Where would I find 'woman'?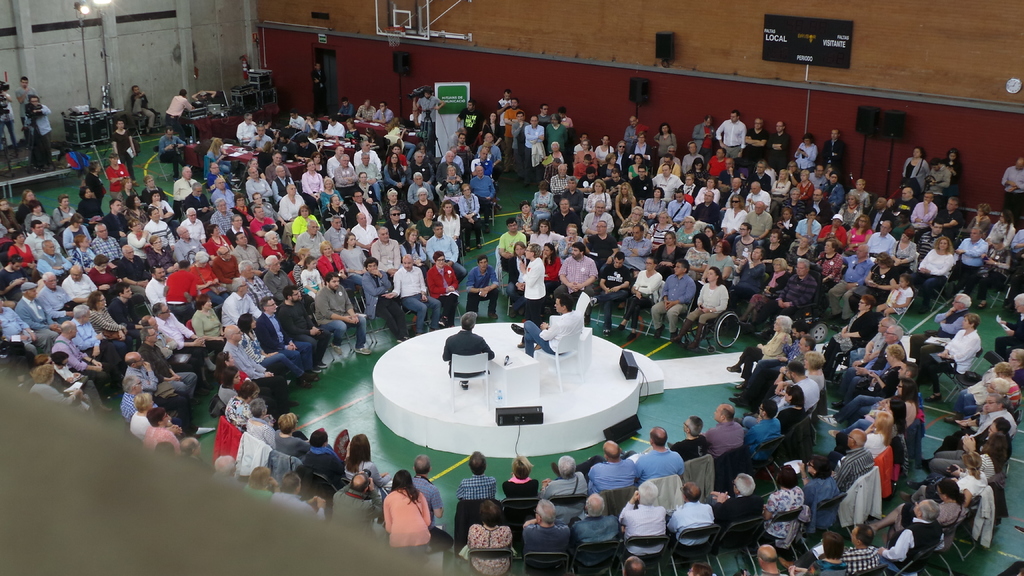
At [x1=412, y1=140, x2=431, y2=166].
